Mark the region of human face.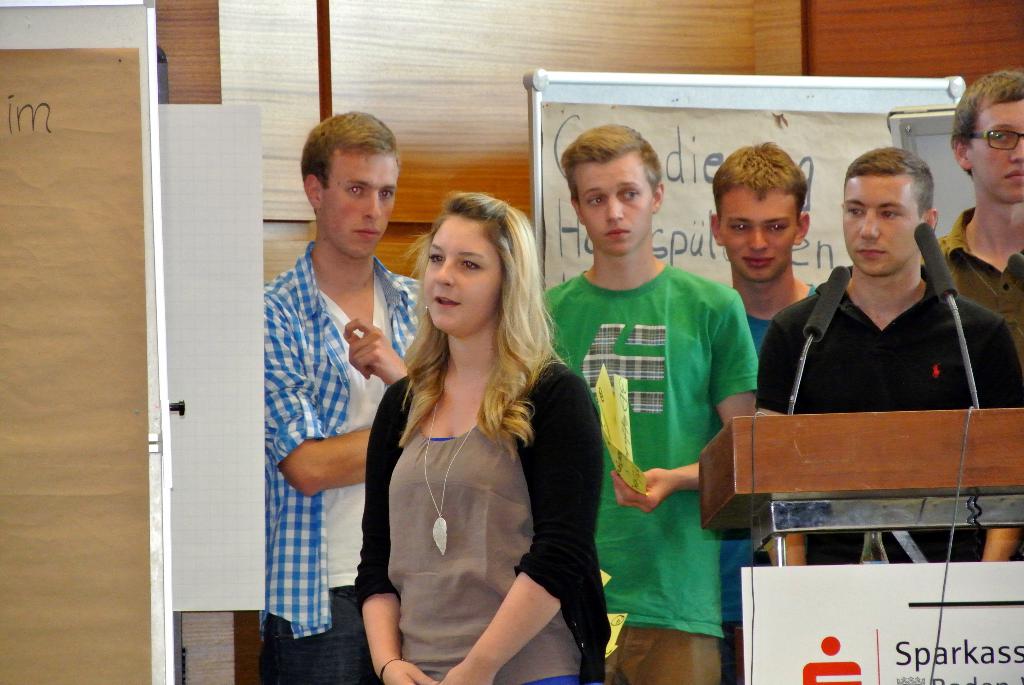
Region: <region>323, 154, 395, 256</region>.
